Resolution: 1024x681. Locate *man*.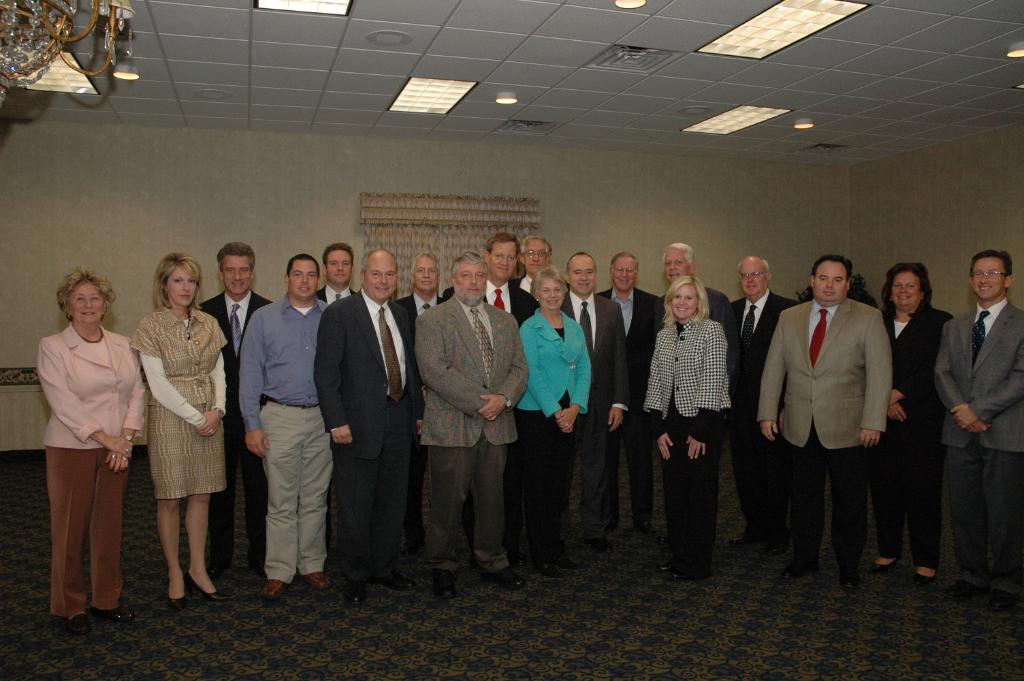
(left=242, top=253, right=327, bottom=599).
